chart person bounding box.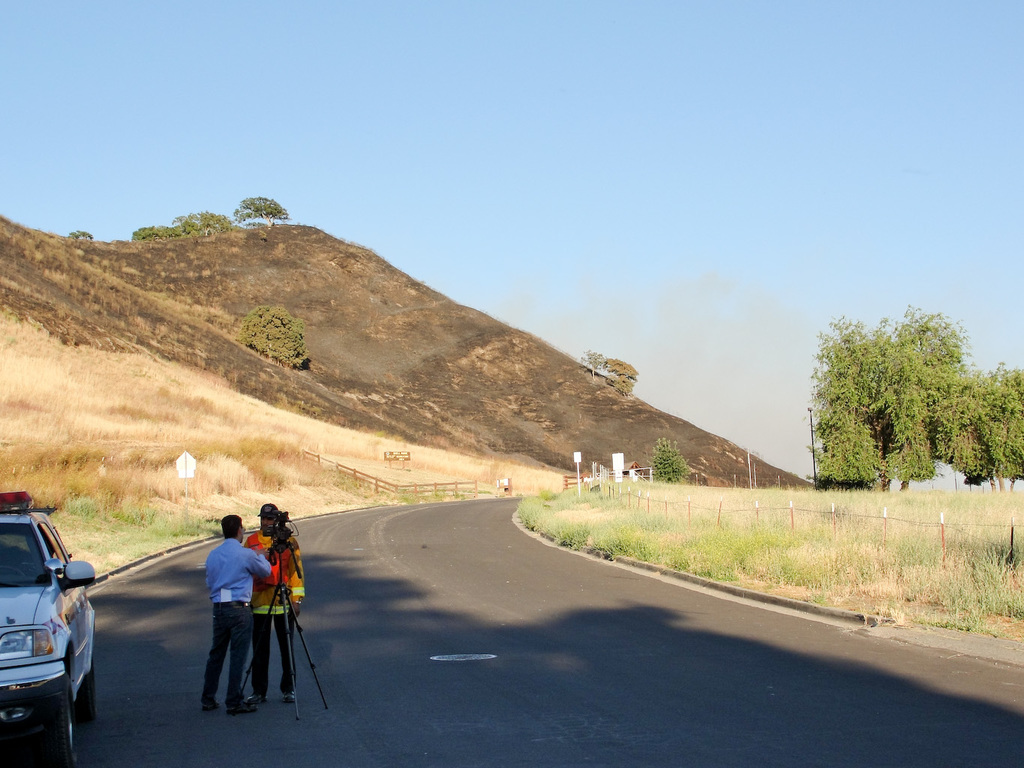
Charted: (x1=238, y1=500, x2=306, y2=703).
